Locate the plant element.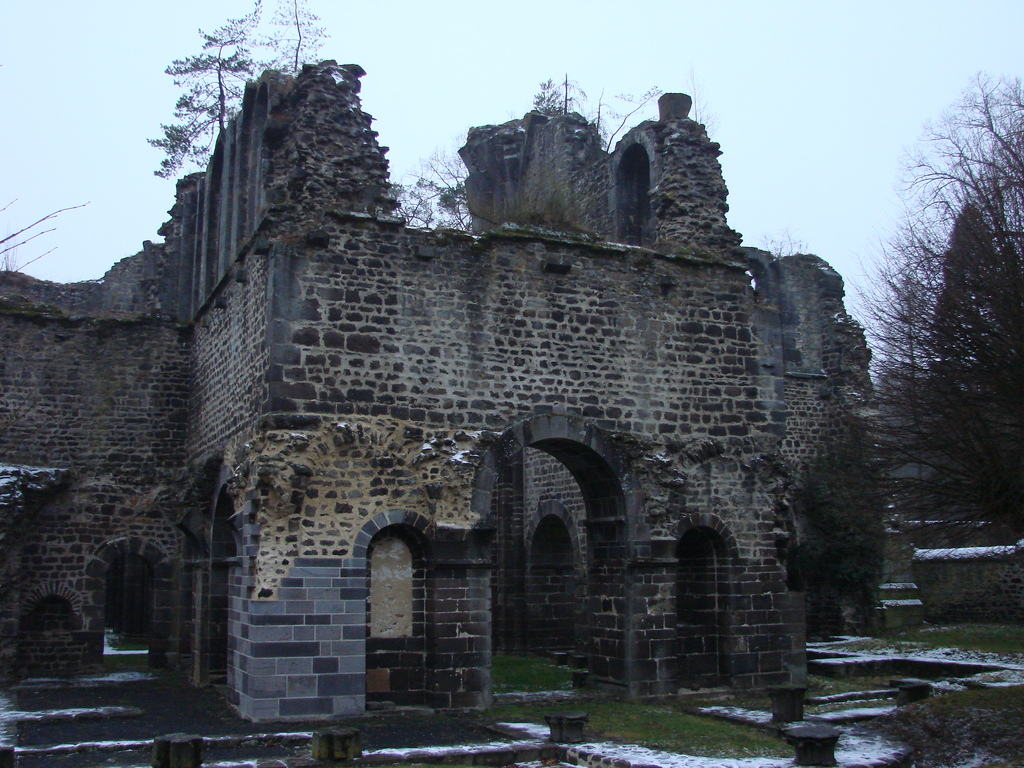
Element bbox: 487 627 586 708.
